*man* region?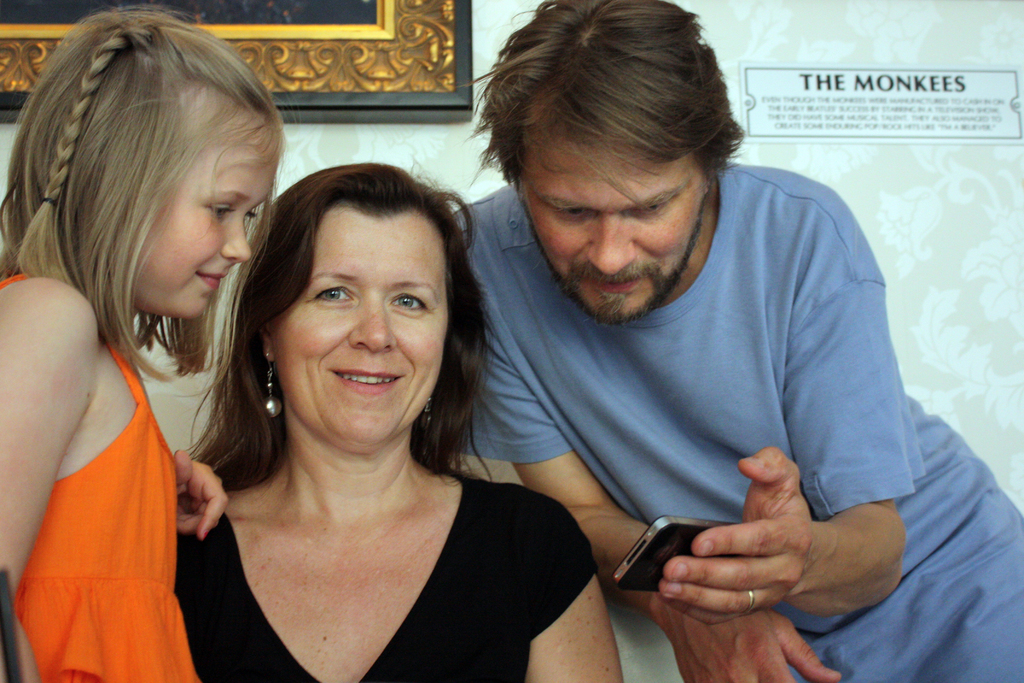
x1=398, y1=21, x2=963, y2=662
